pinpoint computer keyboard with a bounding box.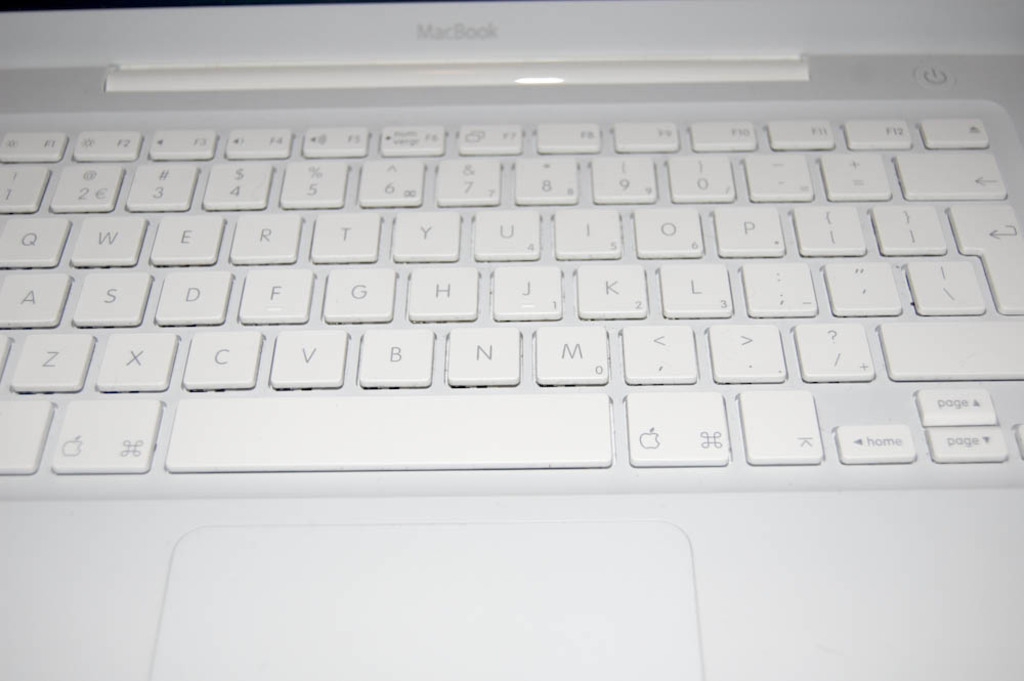
crop(0, 114, 1023, 469).
